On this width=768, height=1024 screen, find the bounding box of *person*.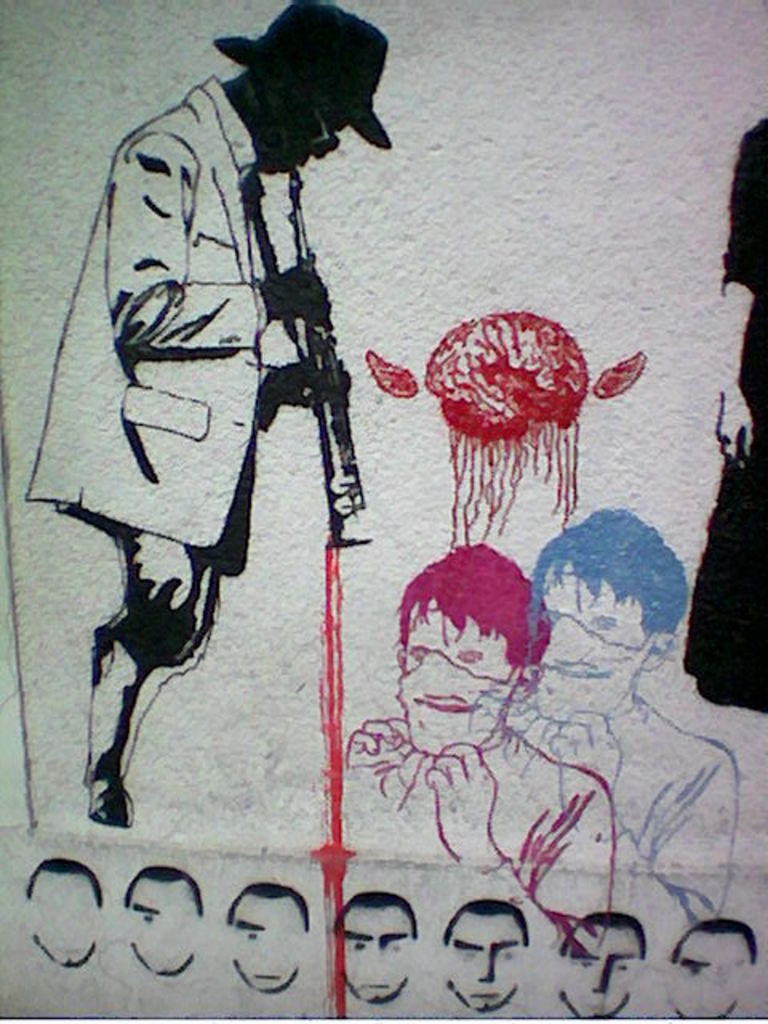
Bounding box: detection(339, 531, 611, 933).
